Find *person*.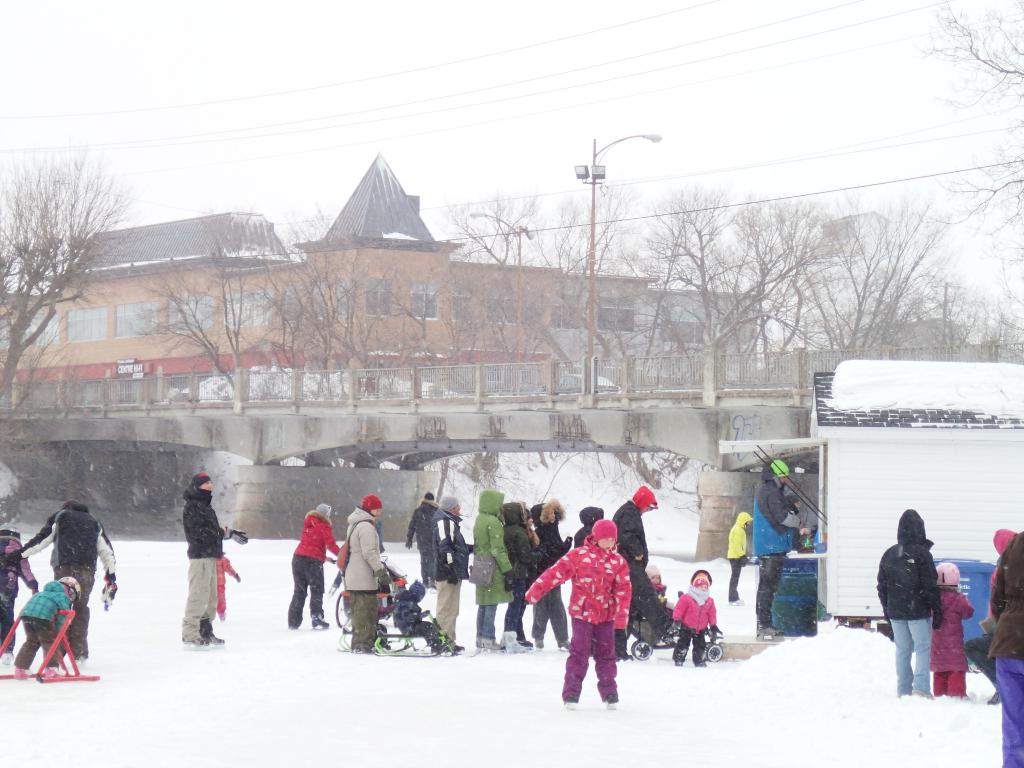
670, 568, 716, 667.
